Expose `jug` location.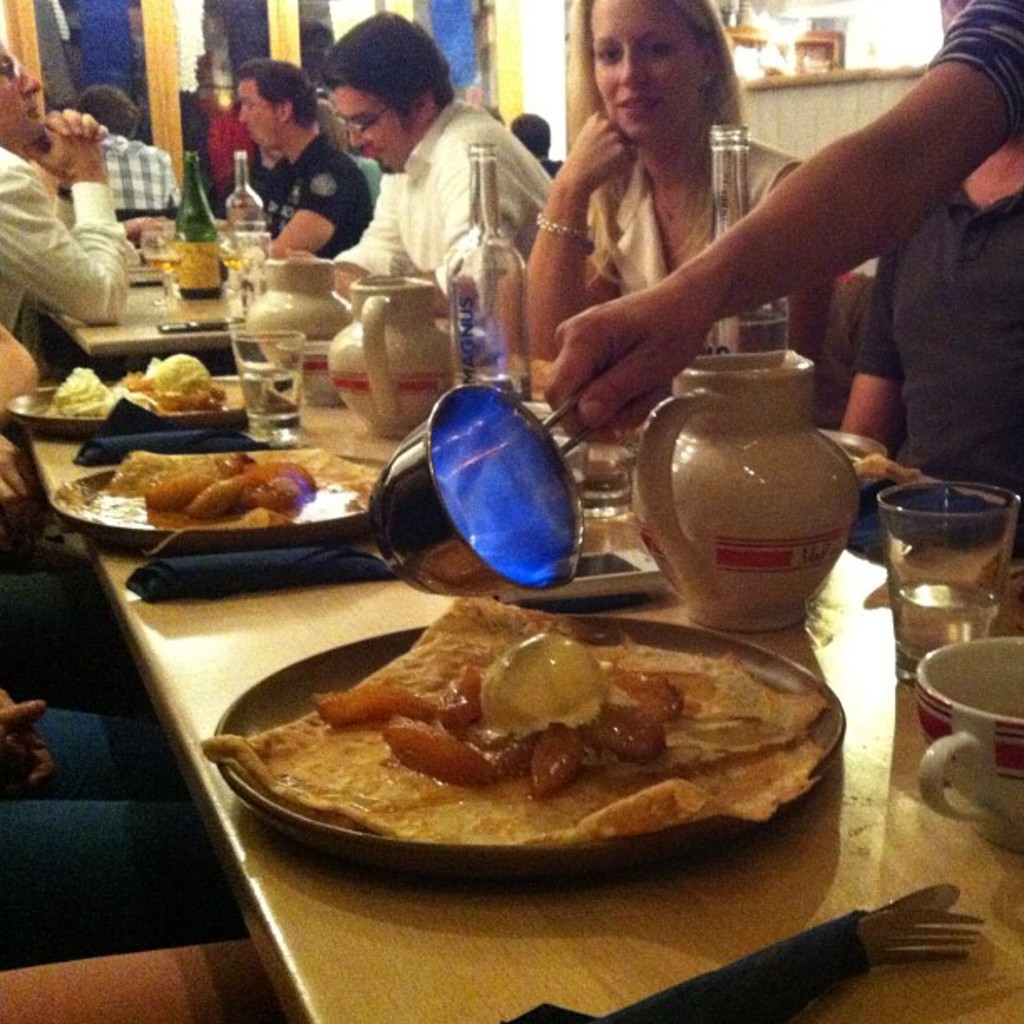
Exposed at 241 259 351 368.
